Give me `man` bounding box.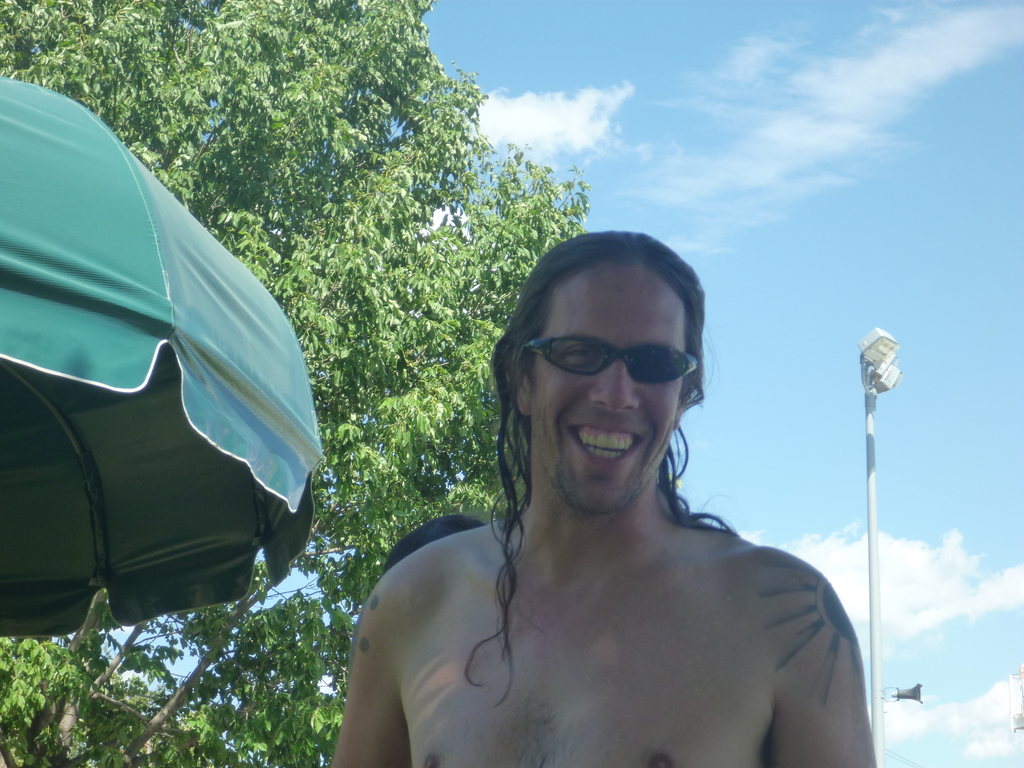
Rect(341, 246, 860, 757).
